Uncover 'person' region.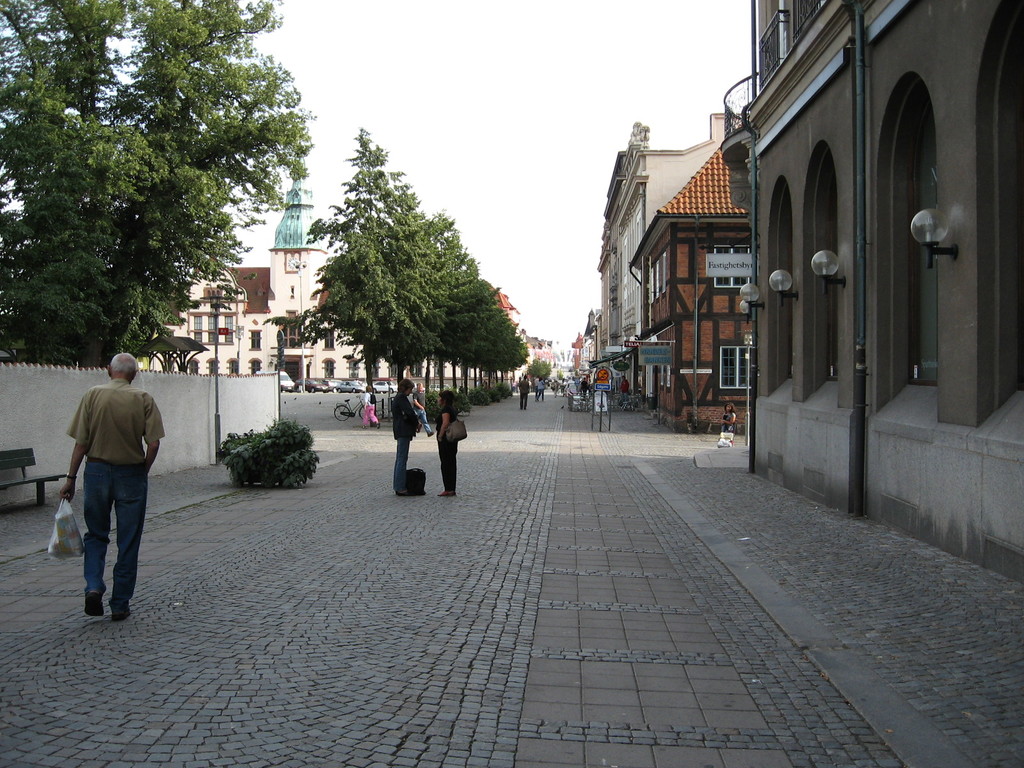
Uncovered: 518,376,530,415.
